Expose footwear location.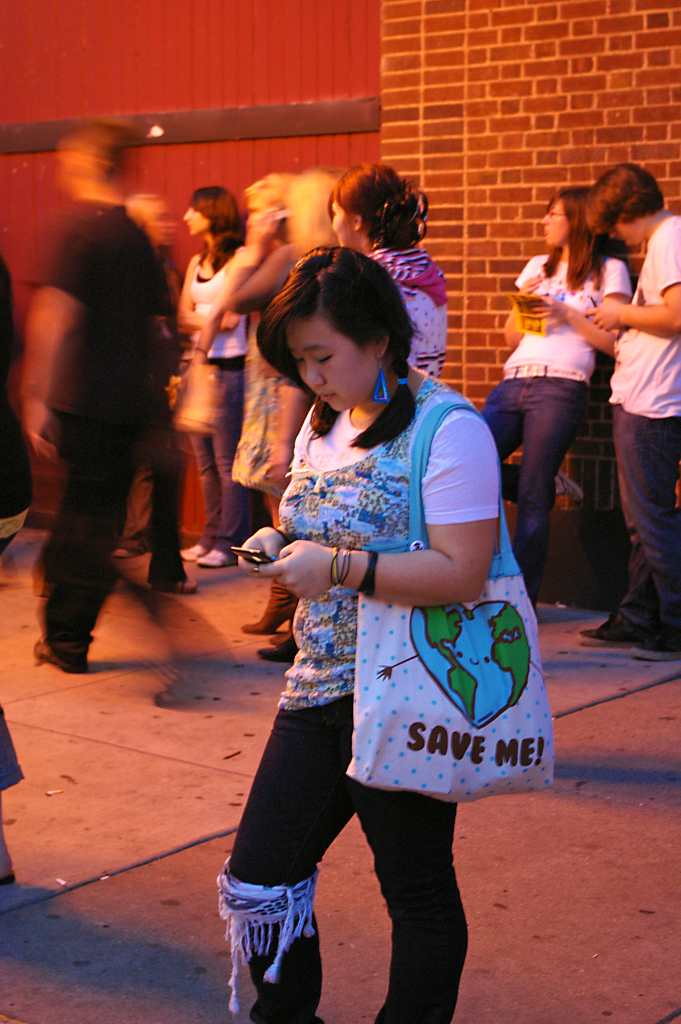
Exposed at (x1=192, y1=545, x2=239, y2=572).
